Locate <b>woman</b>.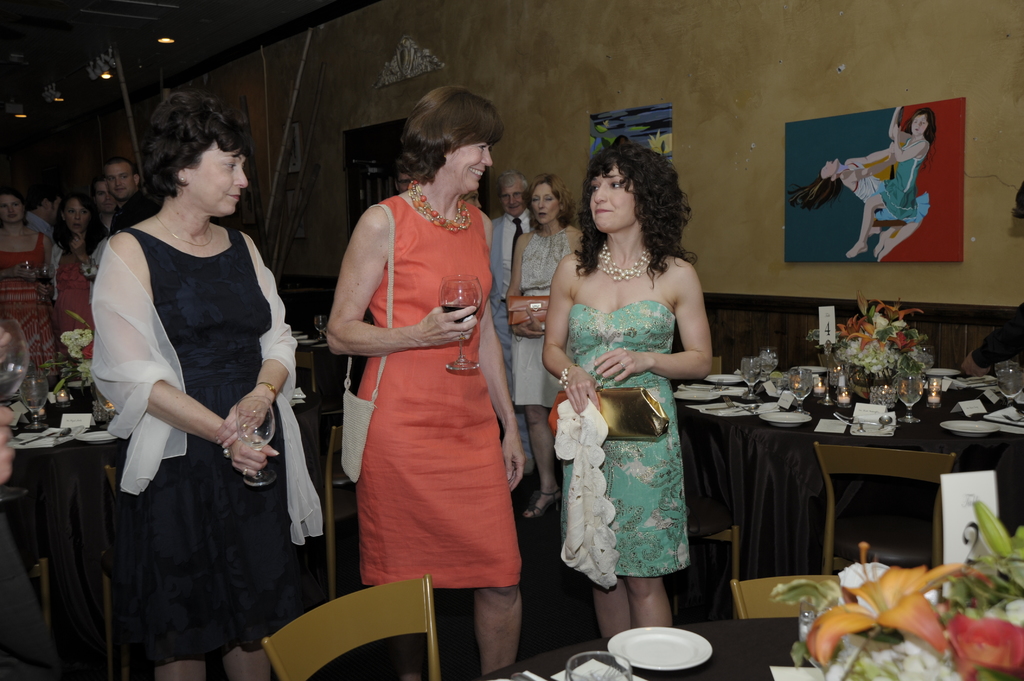
Bounding box: bbox=[0, 186, 53, 378].
